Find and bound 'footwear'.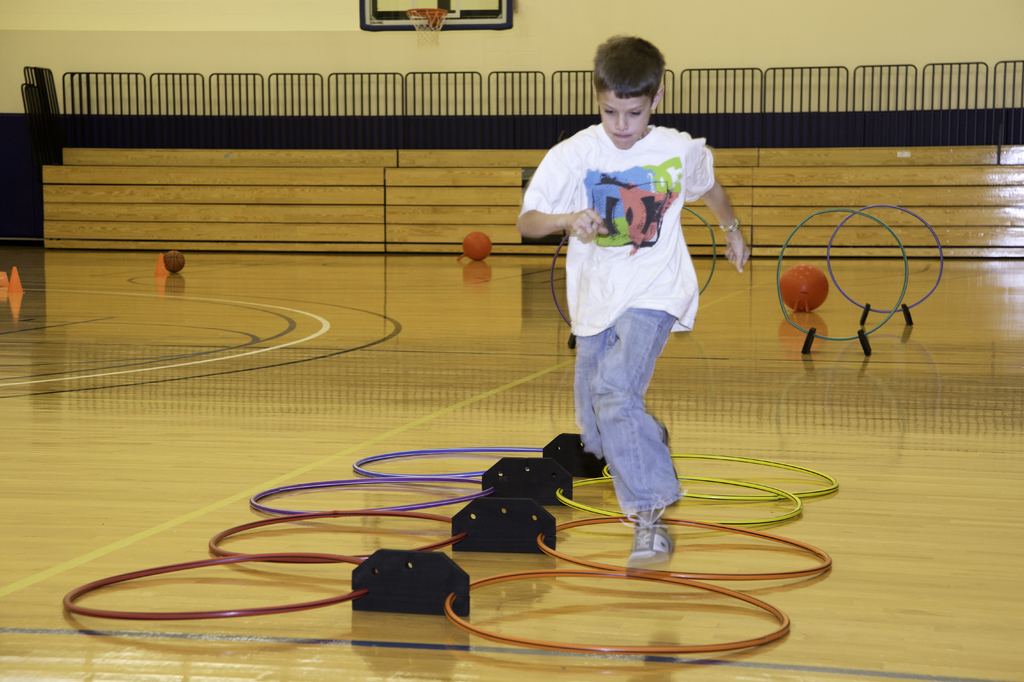
Bound: 624, 501, 673, 576.
